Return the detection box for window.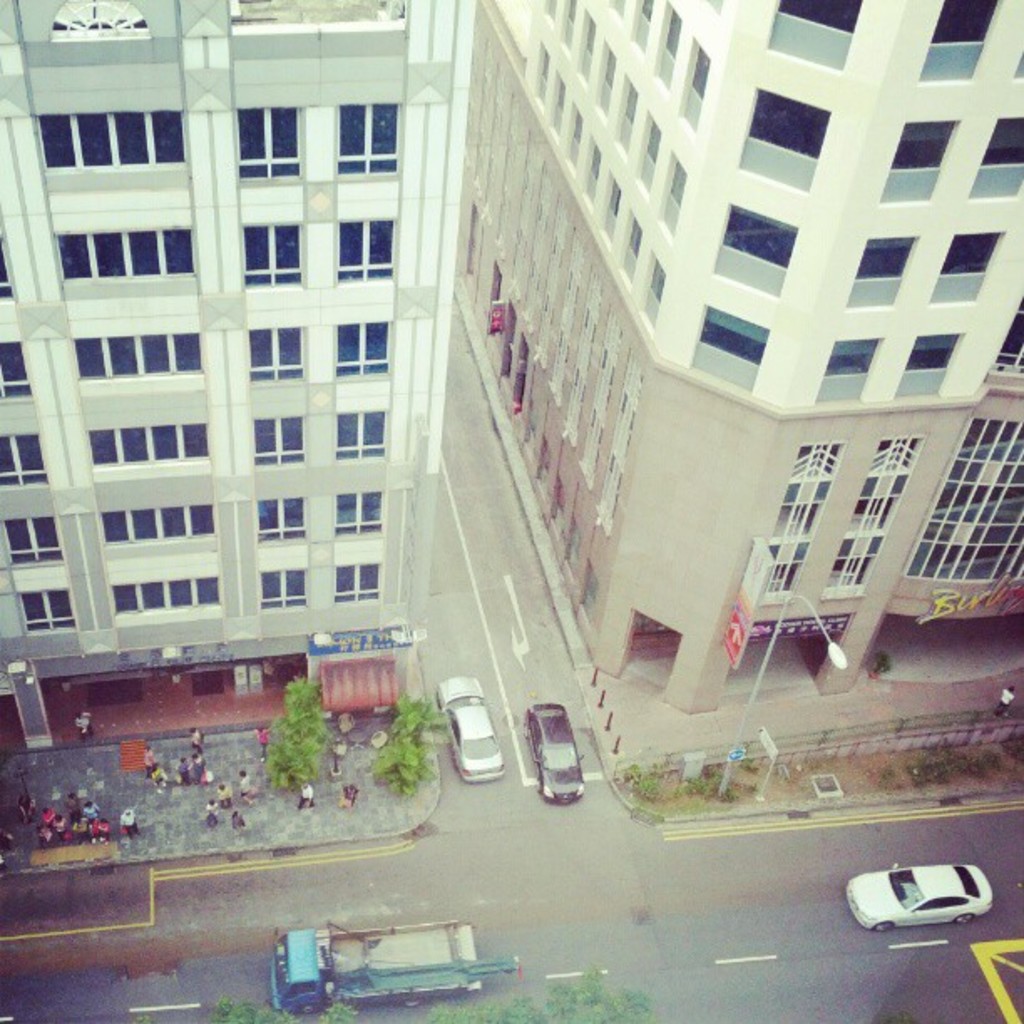
x1=248 y1=326 x2=305 y2=380.
